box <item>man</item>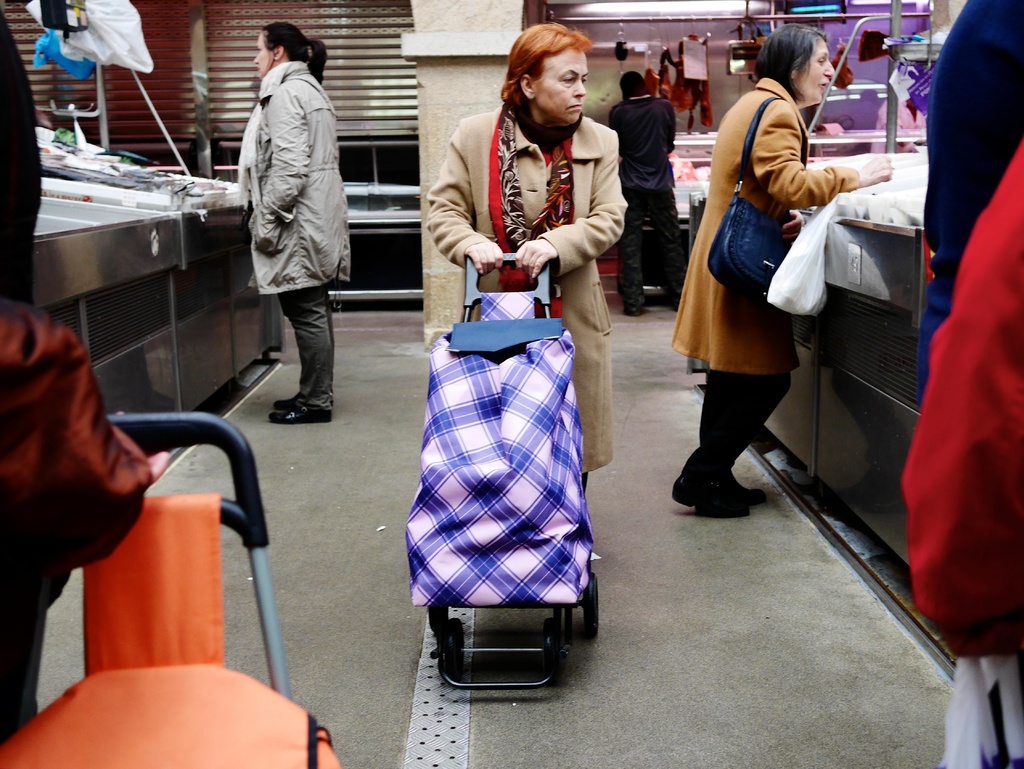
608,66,676,310
